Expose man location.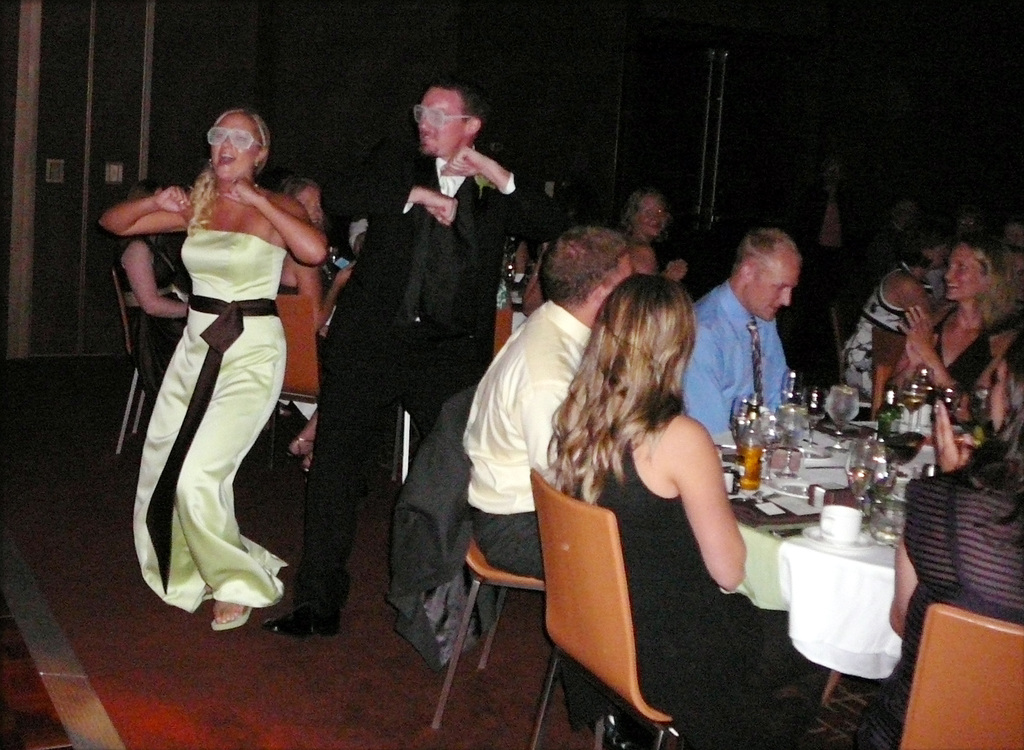
Exposed at <box>678,216,812,464</box>.
